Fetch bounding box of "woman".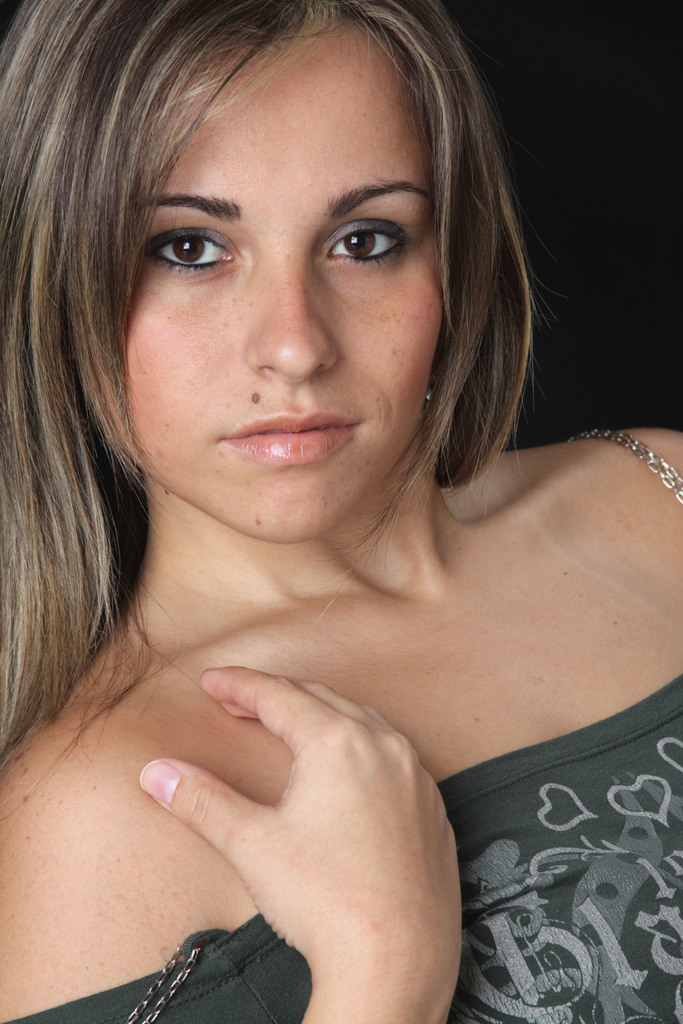
Bbox: left=5, top=19, right=670, bottom=1023.
